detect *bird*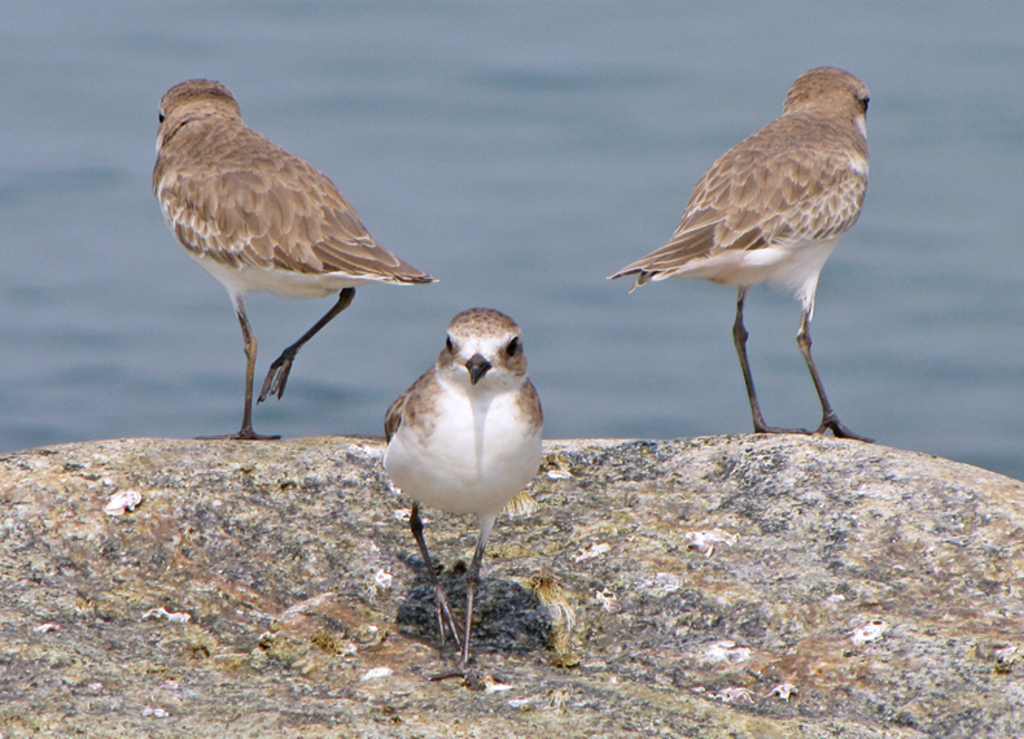
{"left": 607, "top": 65, "right": 872, "bottom": 441}
